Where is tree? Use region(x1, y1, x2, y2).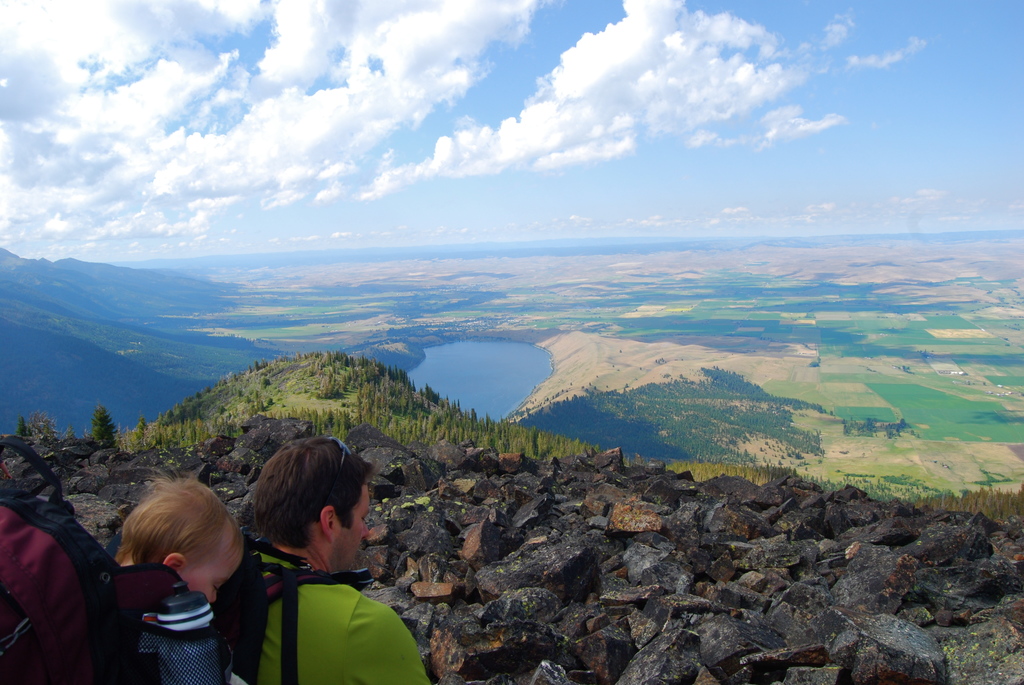
region(18, 415, 28, 437).
